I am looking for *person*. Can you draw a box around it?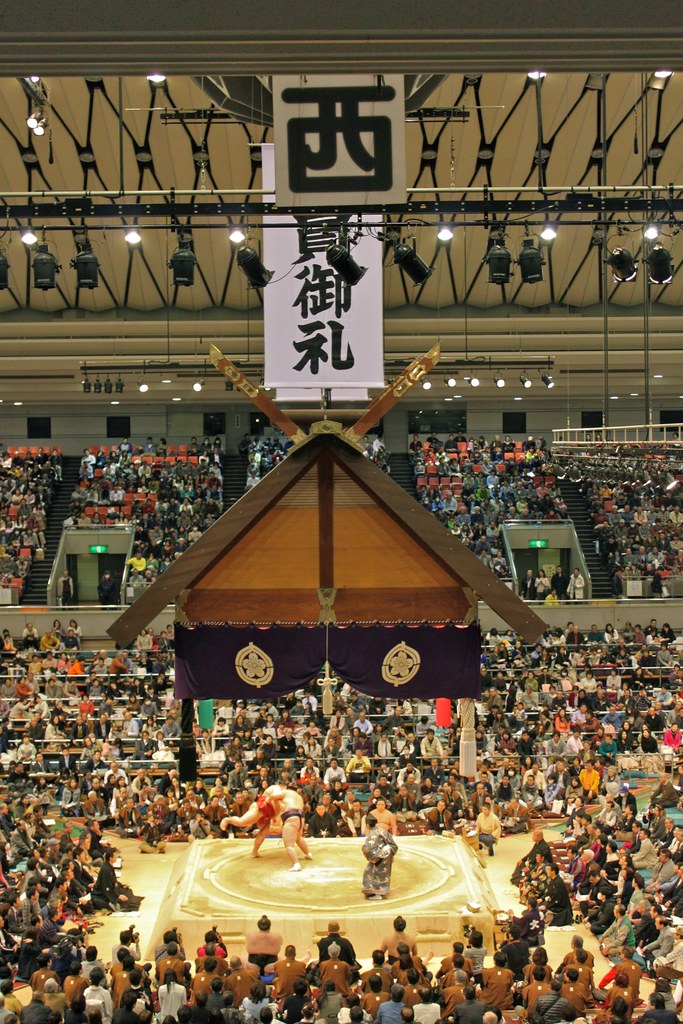
Sure, the bounding box is bbox(58, 963, 91, 1001).
